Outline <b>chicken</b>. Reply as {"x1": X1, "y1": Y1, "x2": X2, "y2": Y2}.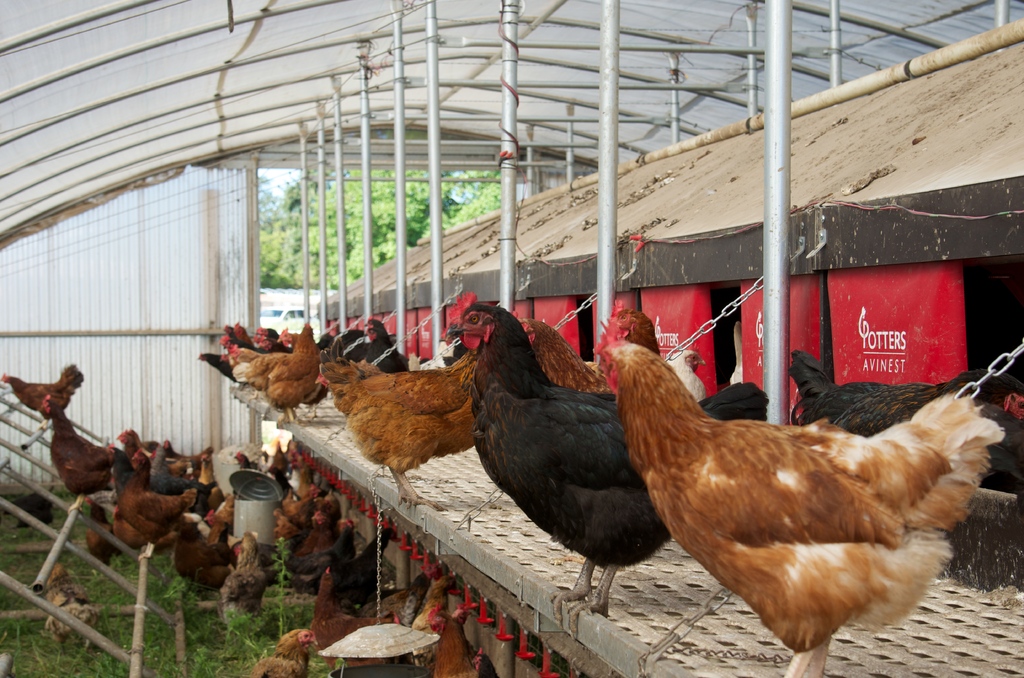
{"x1": 282, "y1": 512, "x2": 367, "y2": 590}.
